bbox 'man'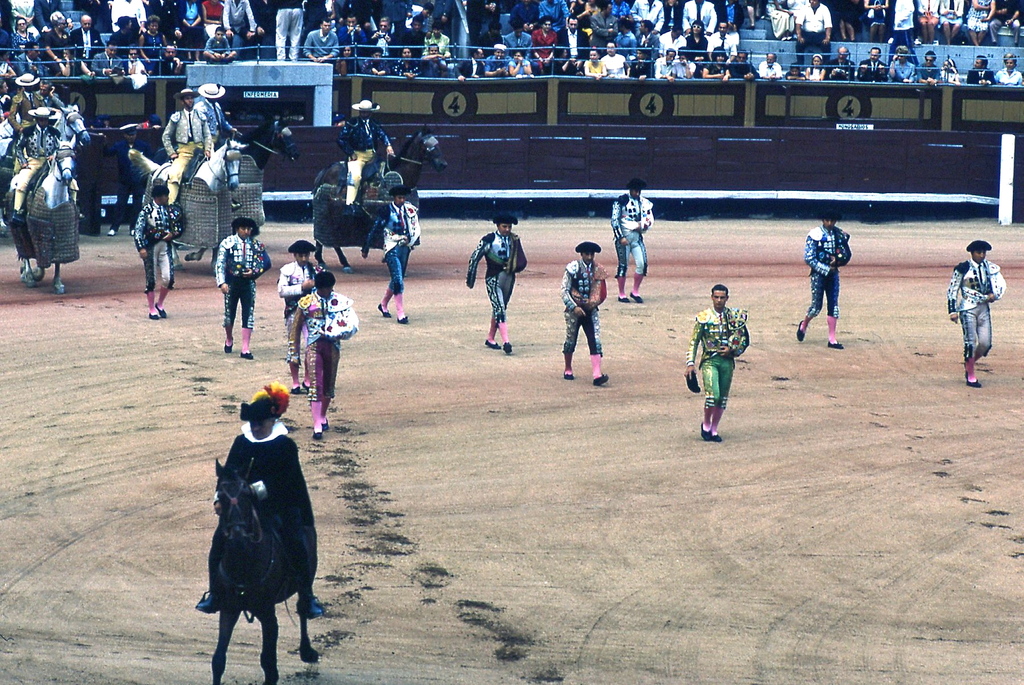
<box>480,41,506,77</box>
